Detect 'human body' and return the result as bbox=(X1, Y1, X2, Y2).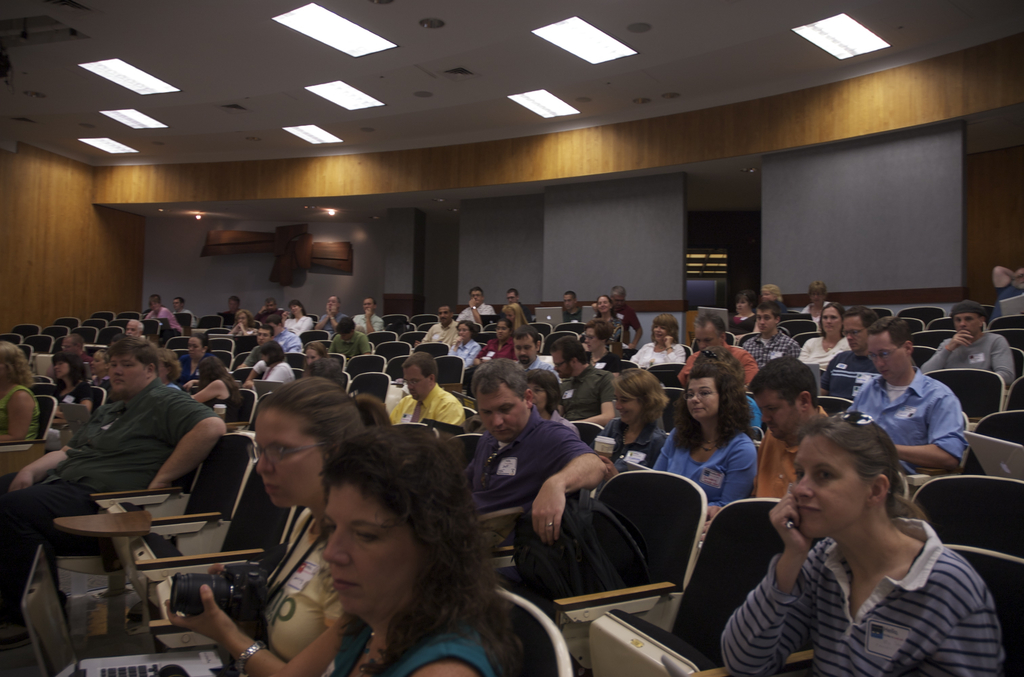
bbox=(0, 377, 38, 439).
